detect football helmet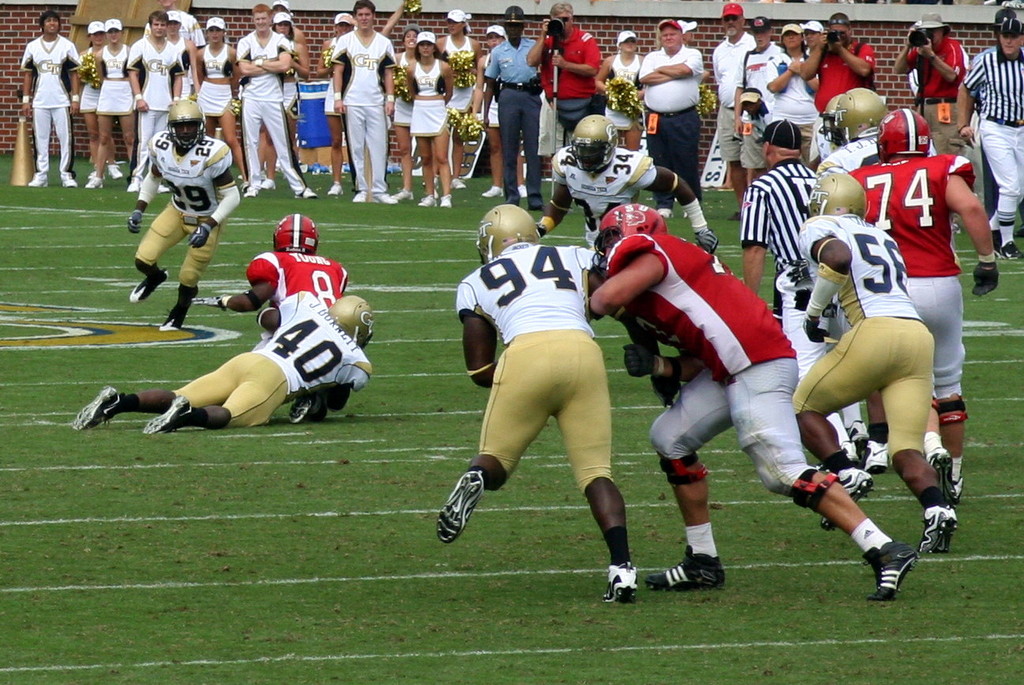
BBox(835, 88, 889, 147)
